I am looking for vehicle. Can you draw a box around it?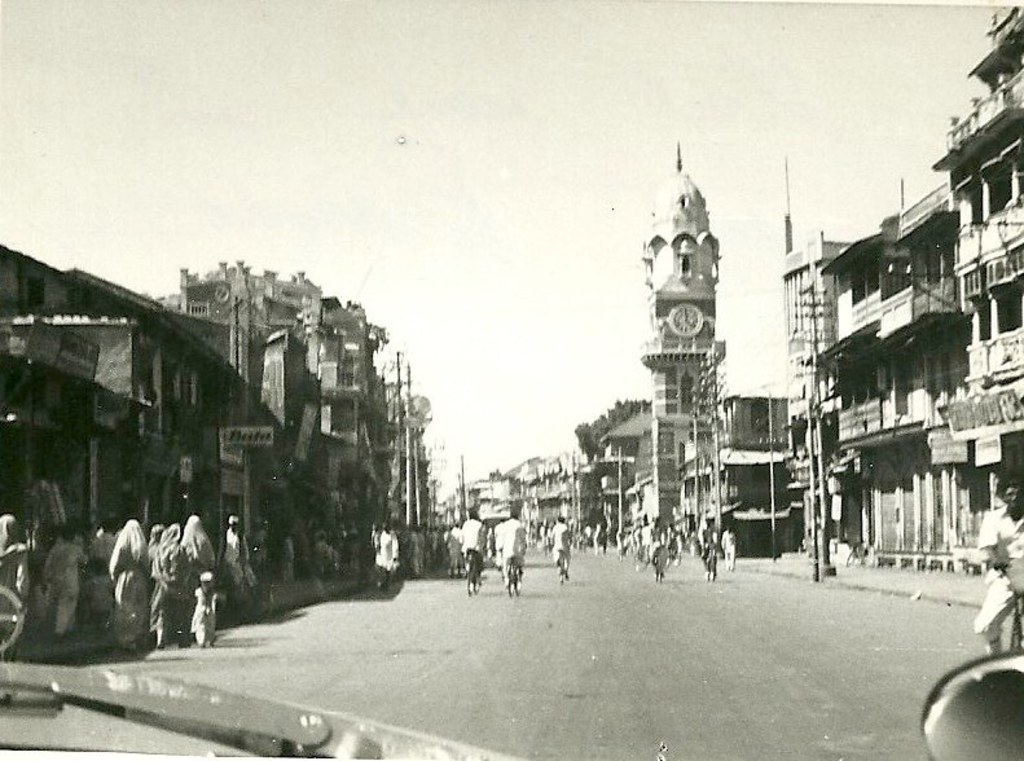
Sure, the bounding box is select_region(647, 545, 668, 581).
